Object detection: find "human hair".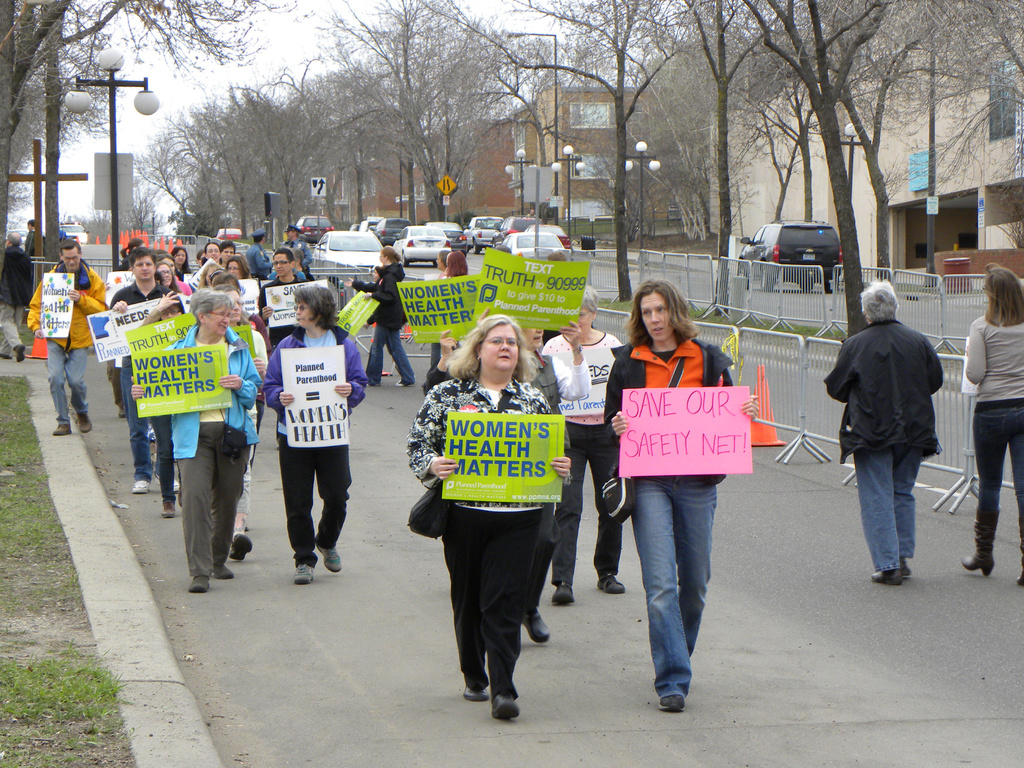
bbox=(862, 278, 899, 321).
